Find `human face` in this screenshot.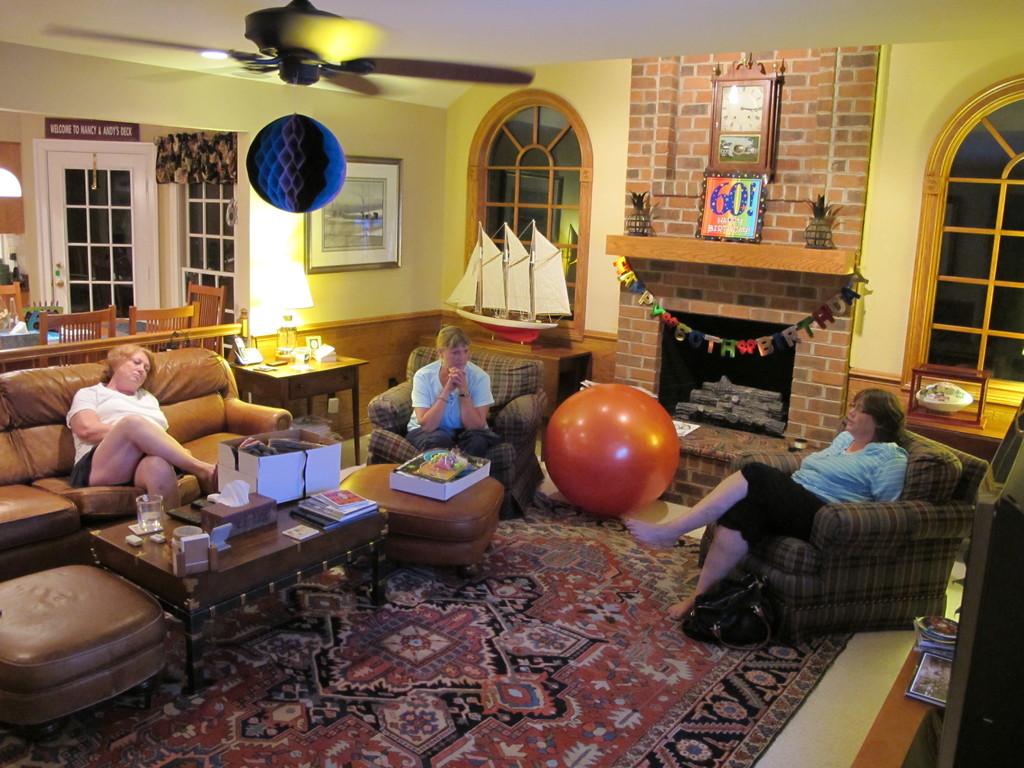
The bounding box for `human face` is (x1=116, y1=353, x2=149, y2=387).
